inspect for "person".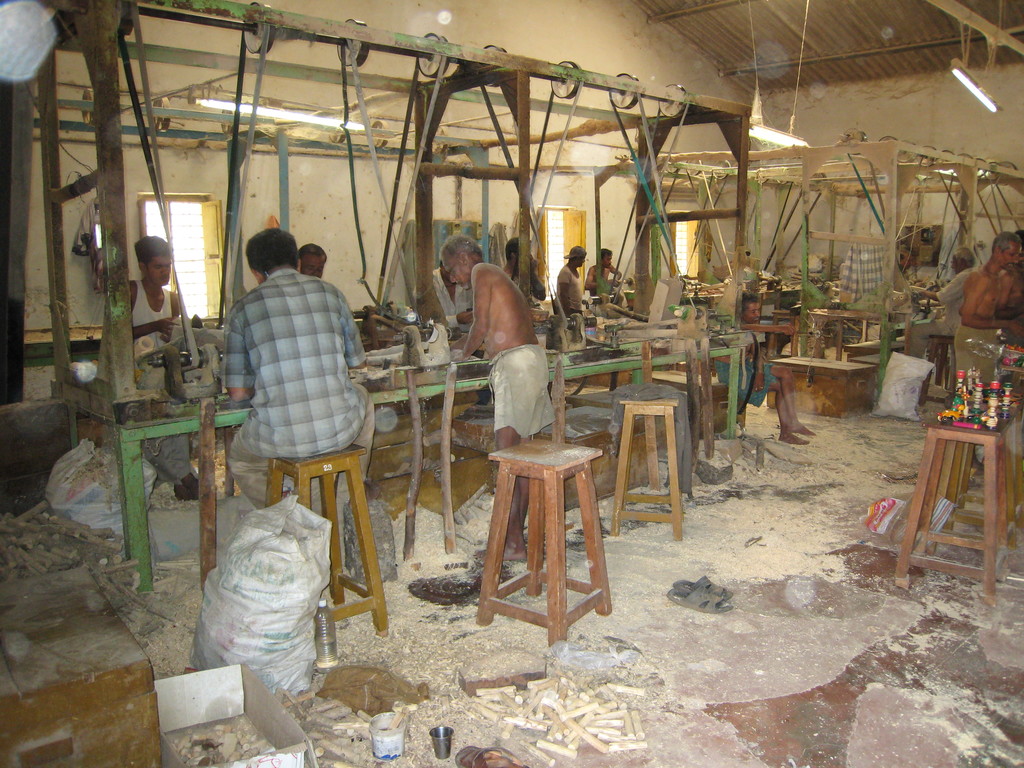
Inspection: 223/225/377/511.
